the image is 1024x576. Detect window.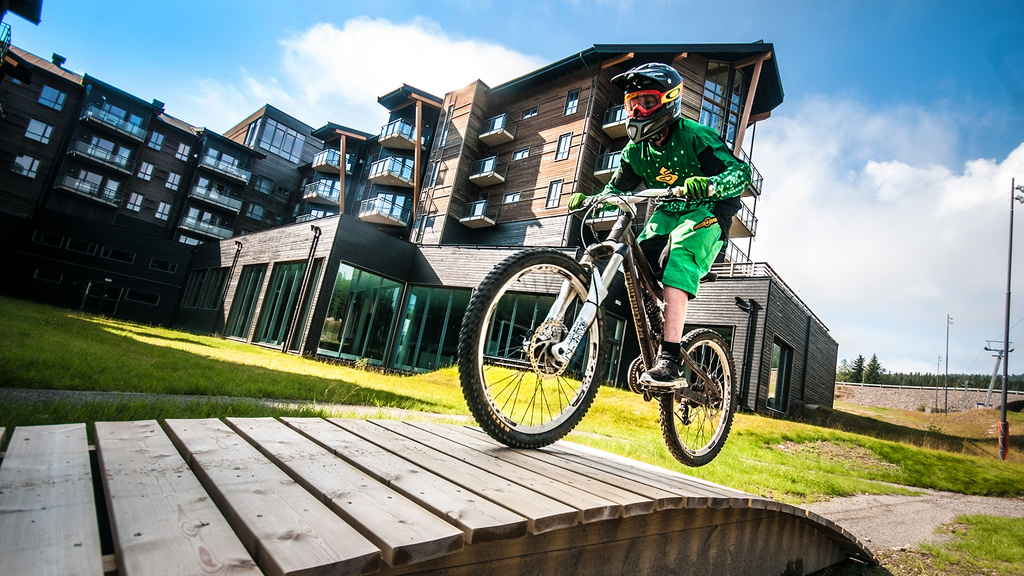
Detection: [147,131,165,150].
